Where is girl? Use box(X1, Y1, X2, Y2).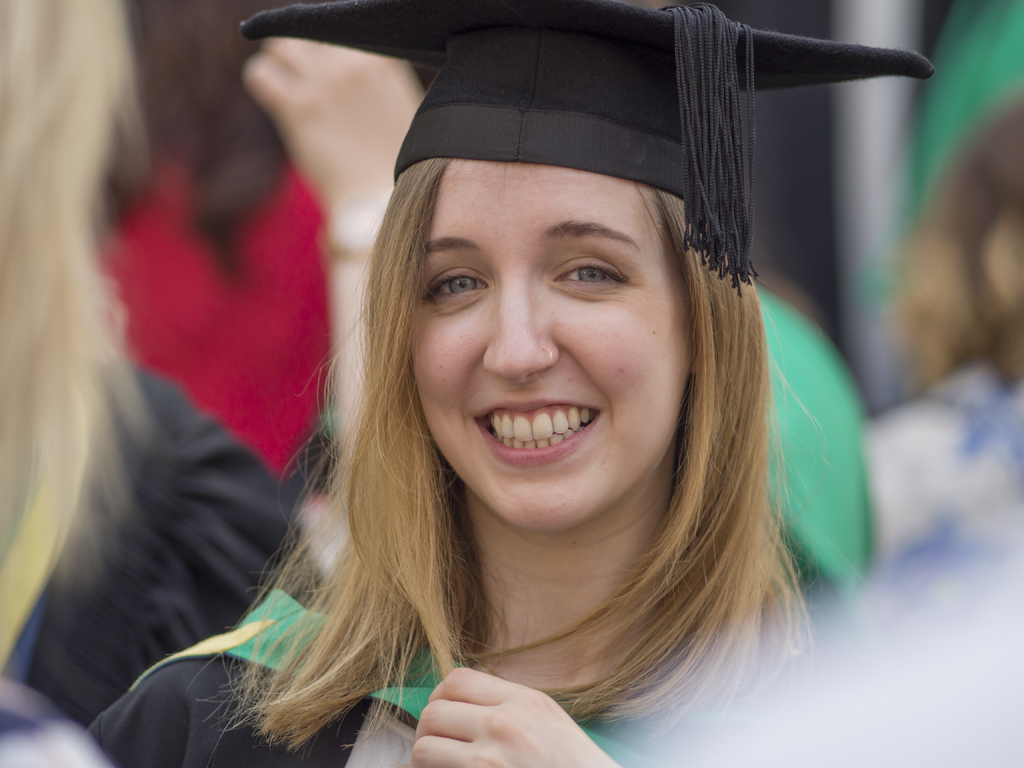
box(83, 0, 934, 767).
